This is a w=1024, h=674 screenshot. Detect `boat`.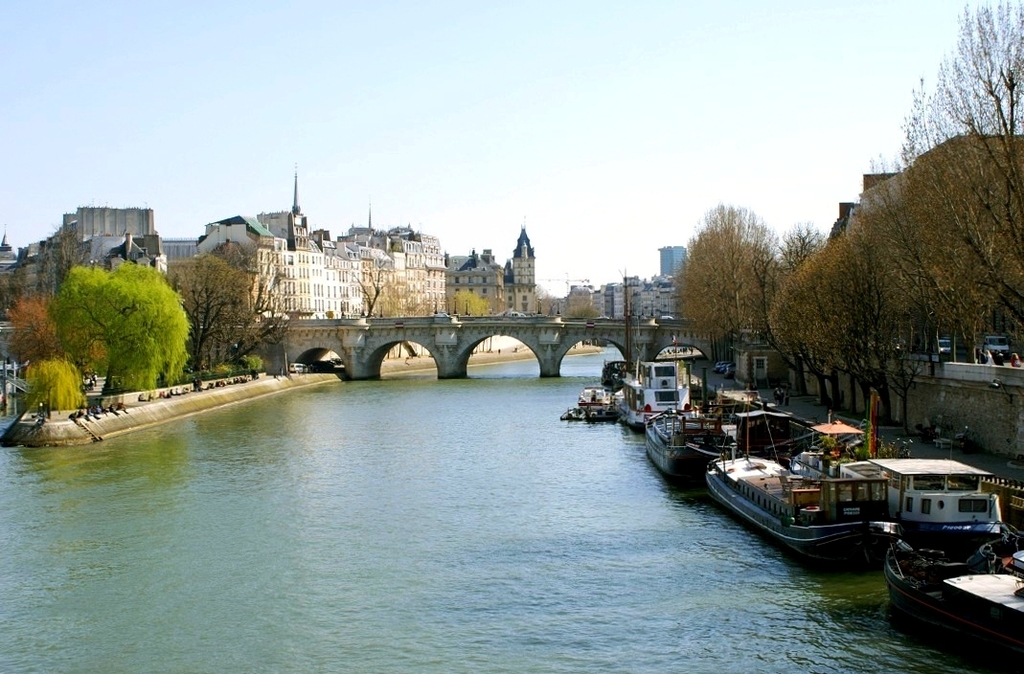
BBox(848, 449, 1010, 538).
